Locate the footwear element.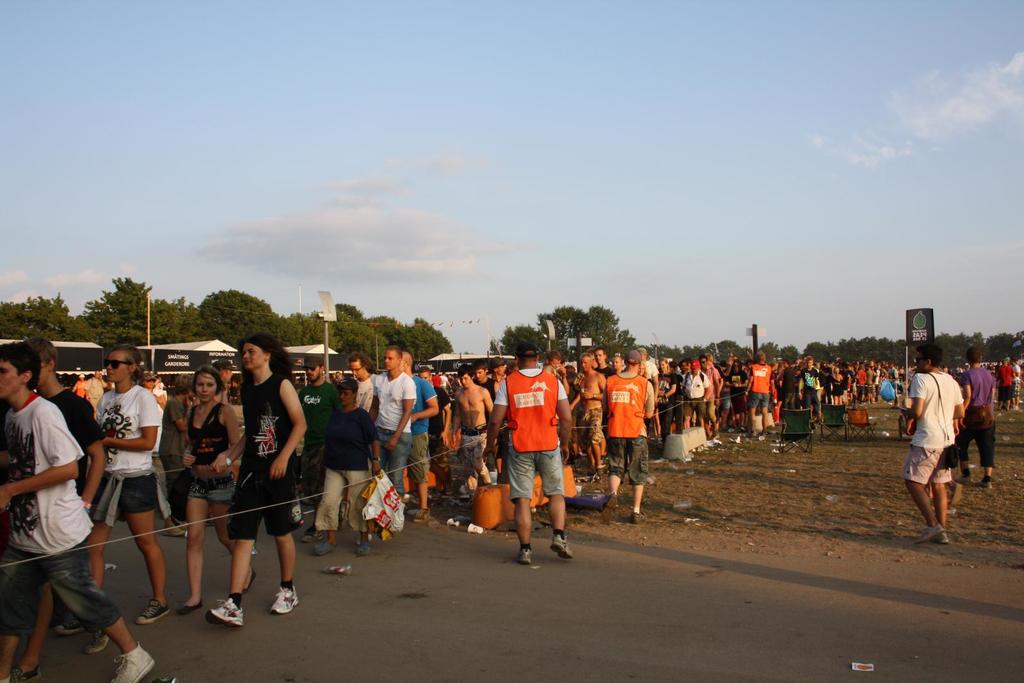
Element bbox: locate(929, 531, 948, 546).
